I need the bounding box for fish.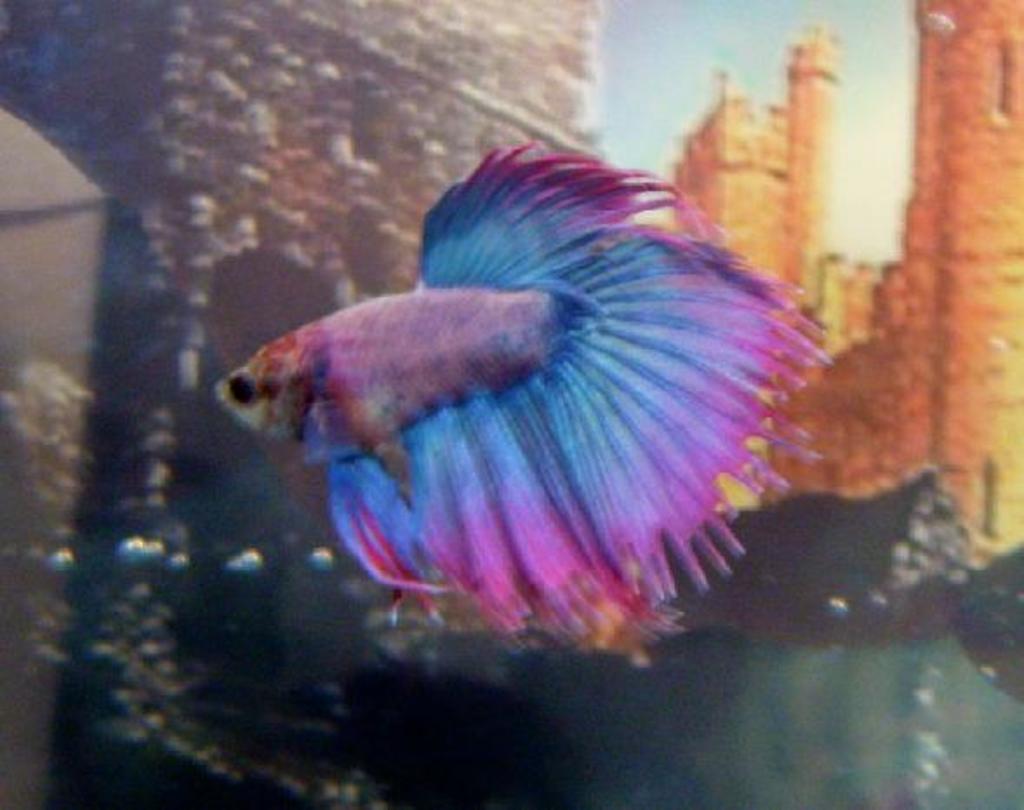
Here it is: bbox=(196, 169, 878, 690).
